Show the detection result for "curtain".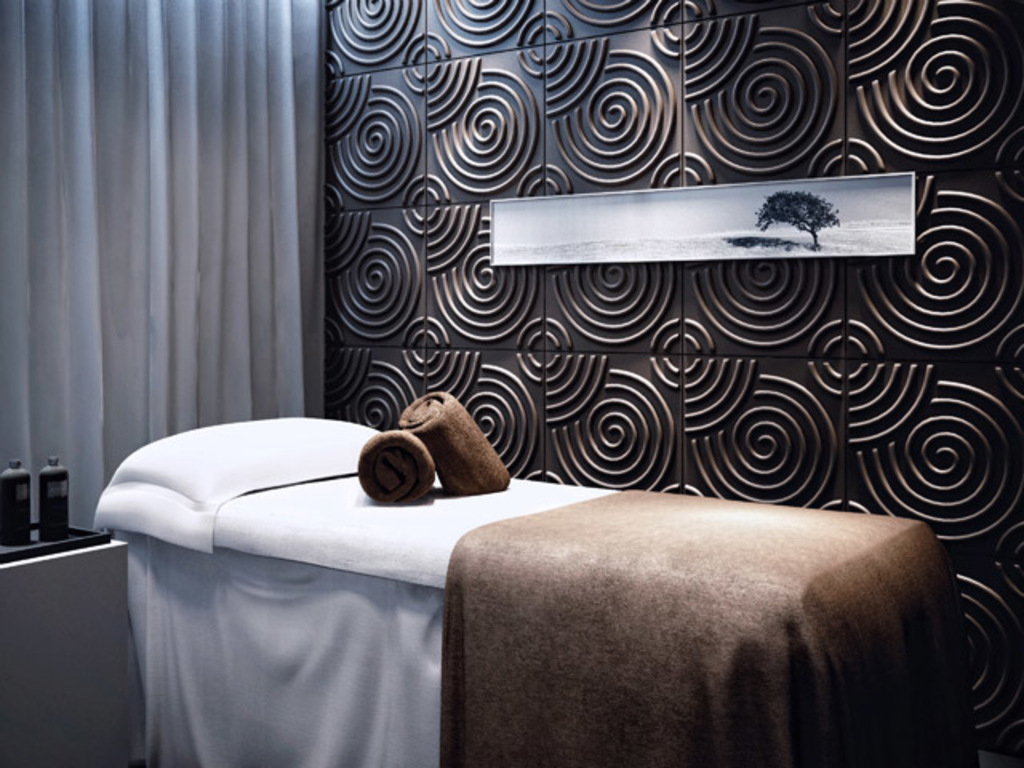
<bbox>10, 0, 339, 494</bbox>.
